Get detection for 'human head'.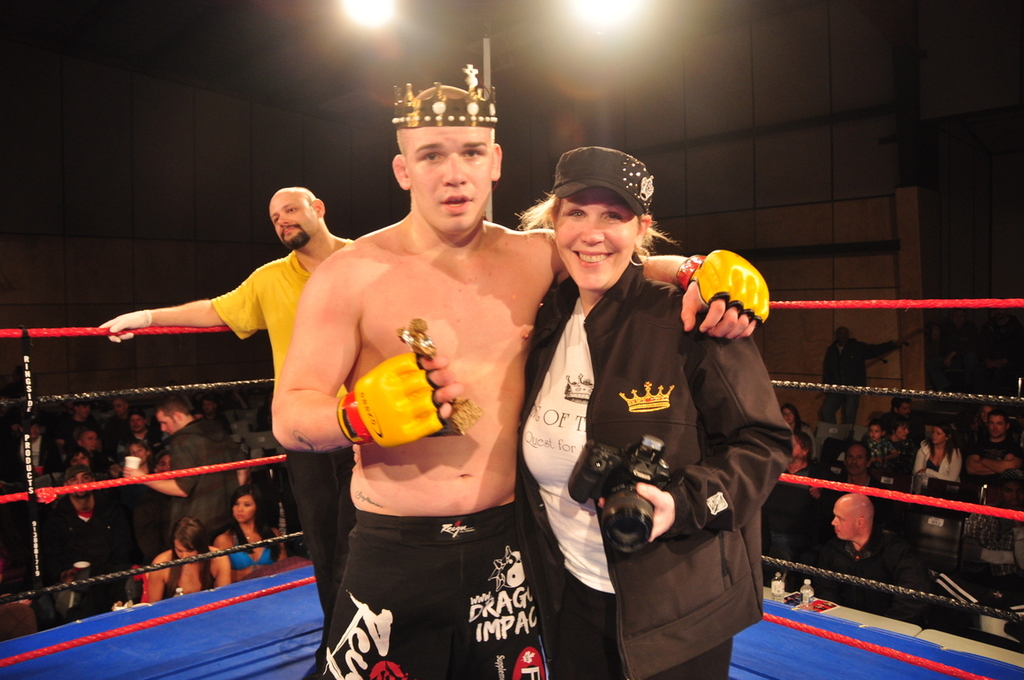
Detection: crop(868, 428, 881, 444).
